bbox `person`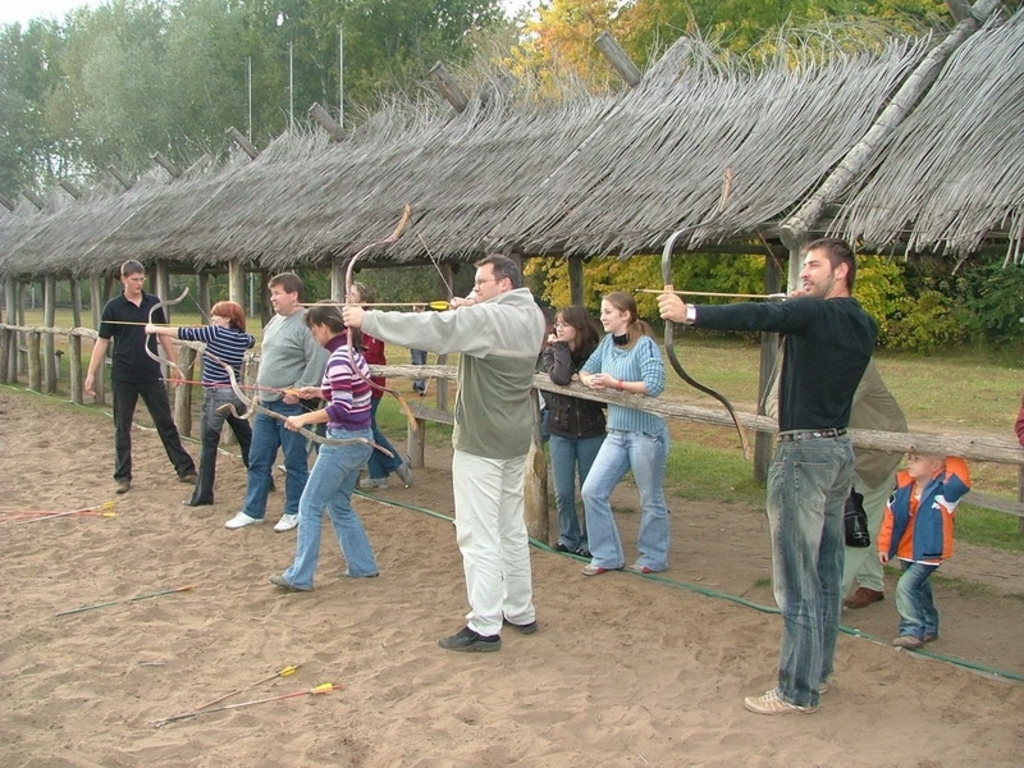
box(540, 308, 599, 568)
